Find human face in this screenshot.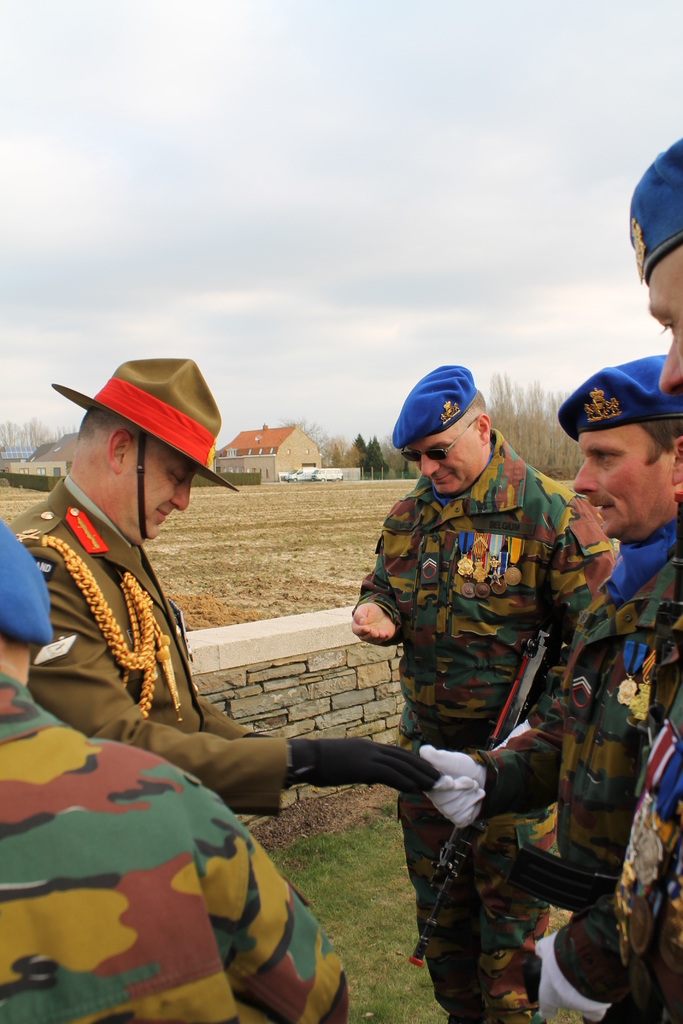
The bounding box for human face is Rect(572, 424, 677, 541).
